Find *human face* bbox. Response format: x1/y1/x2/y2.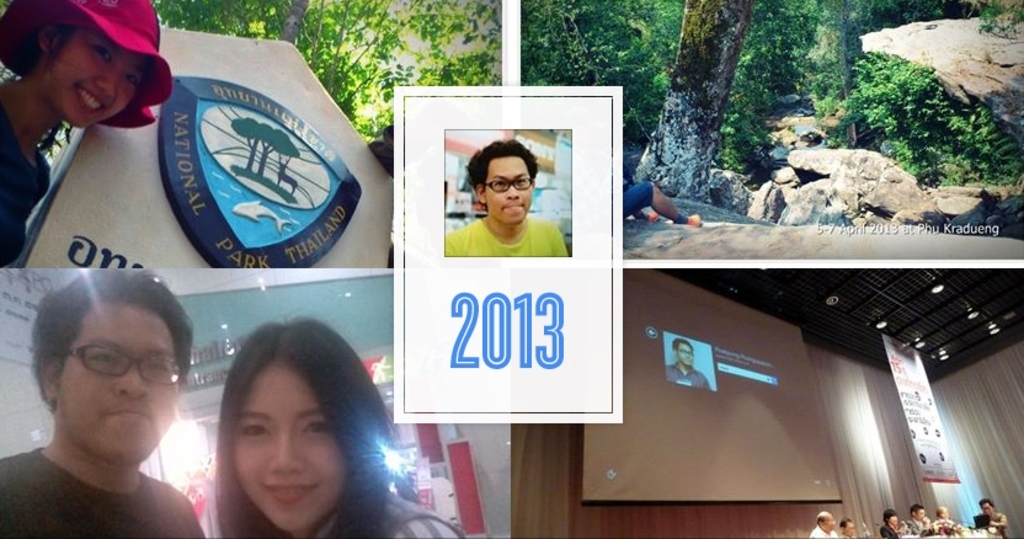
42/25/155/129.
